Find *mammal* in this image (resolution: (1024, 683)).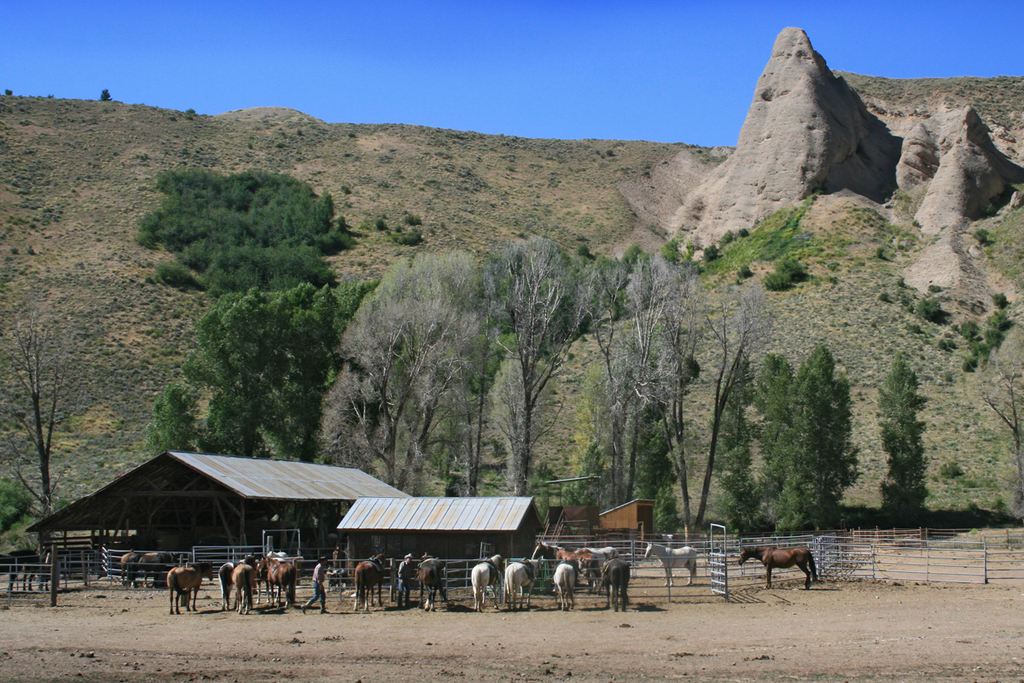
[219, 559, 239, 608].
